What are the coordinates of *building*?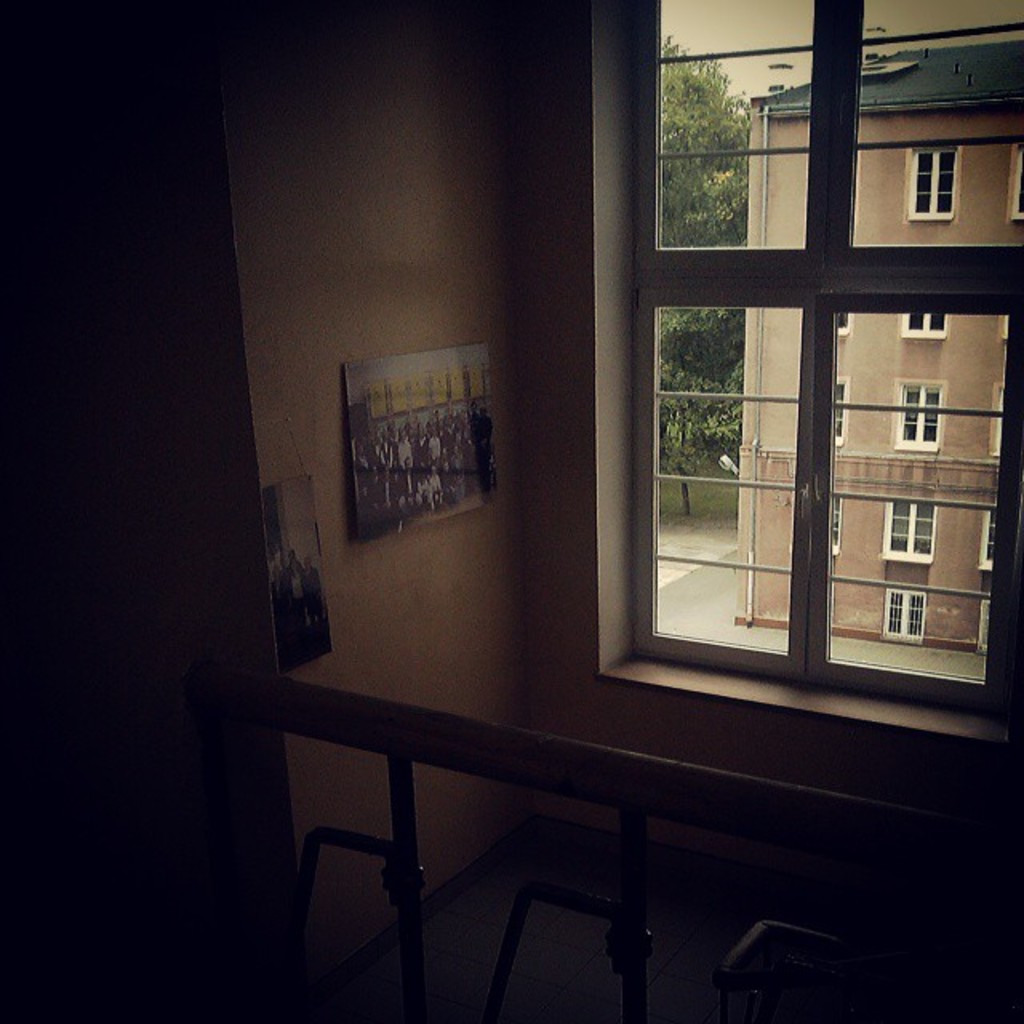
(x1=733, y1=37, x2=1022, y2=659).
